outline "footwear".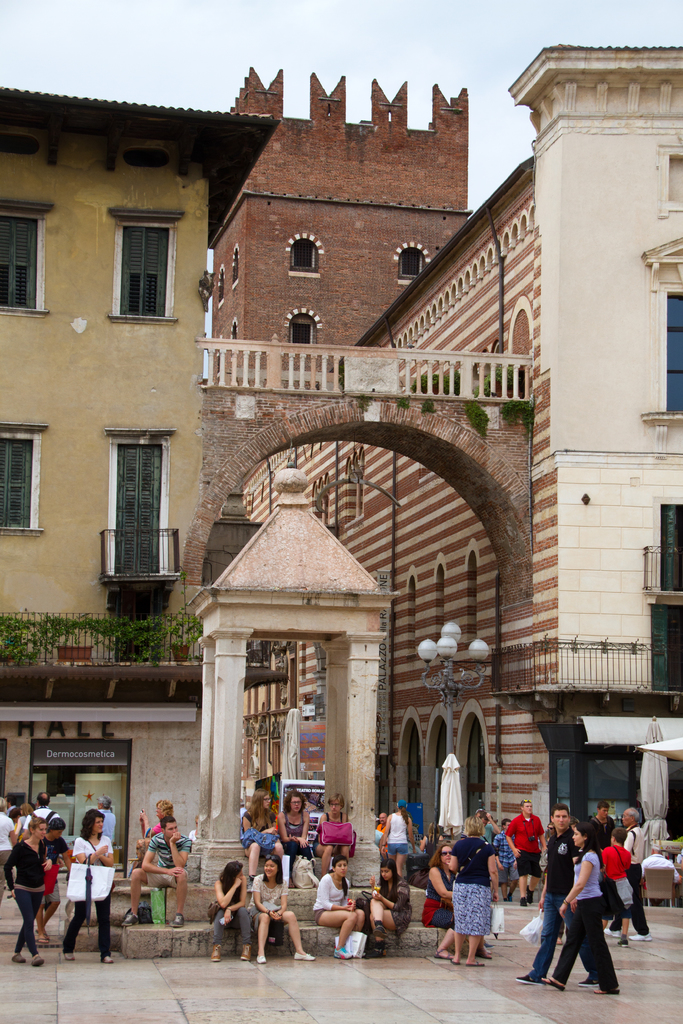
Outline: (465, 961, 482, 968).
